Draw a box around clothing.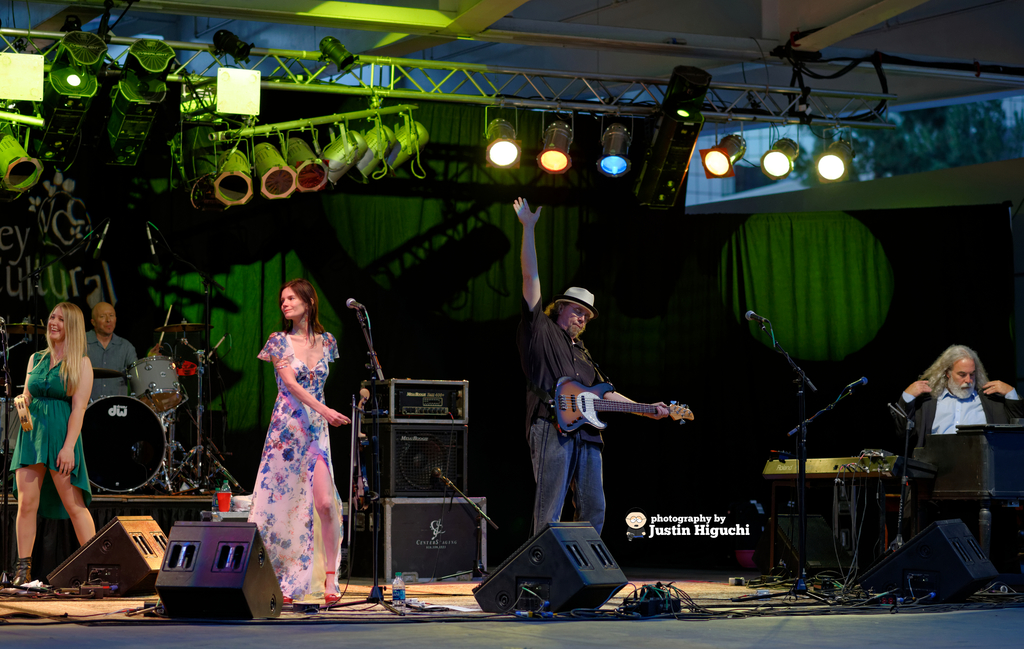
box=[84, 325, 137, 402].
